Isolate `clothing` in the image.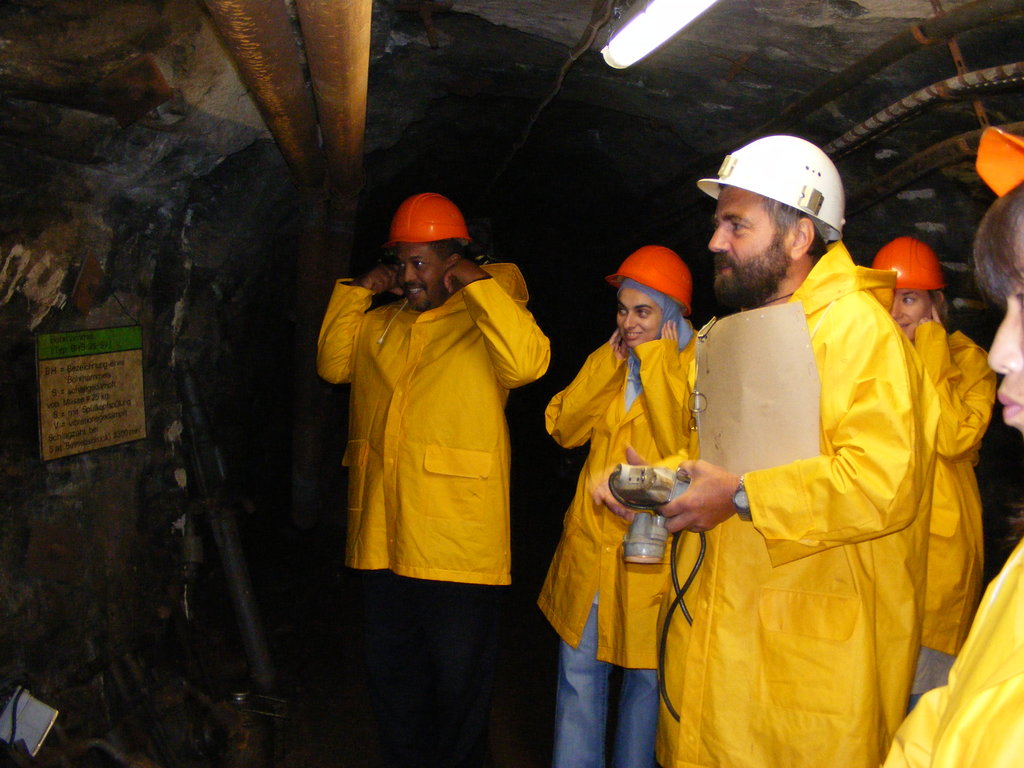
Isolated region: x1=316 y1=260 x2=550 y2=767.
